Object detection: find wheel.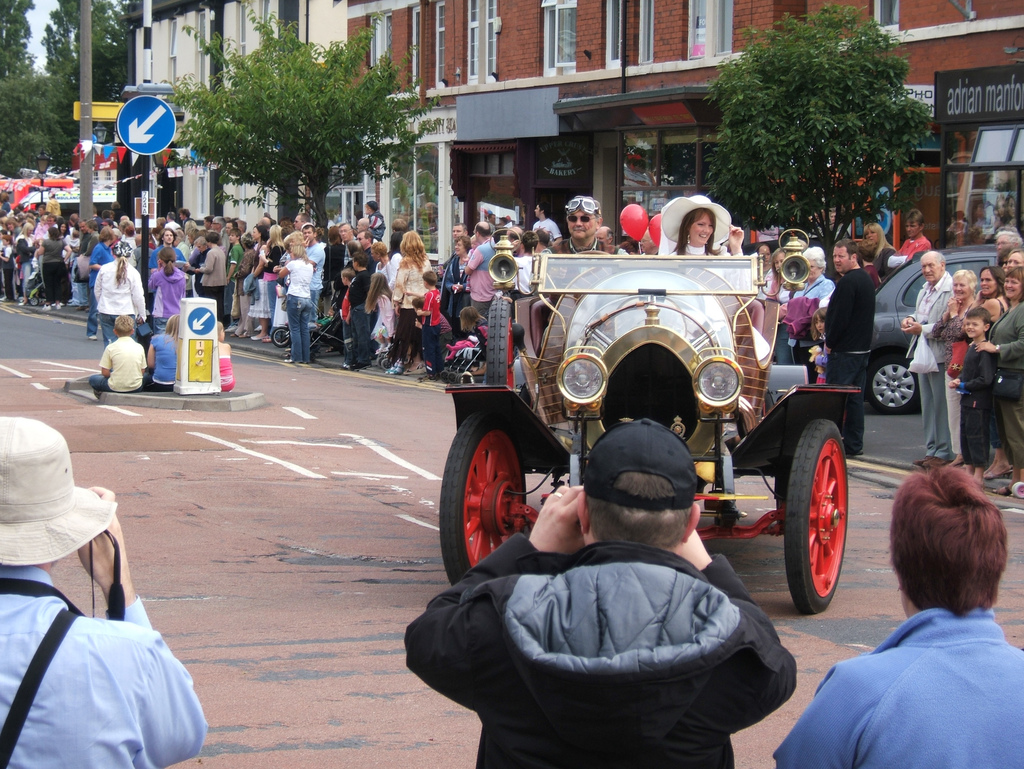
<region>272, 326, 289, 346</region>.
